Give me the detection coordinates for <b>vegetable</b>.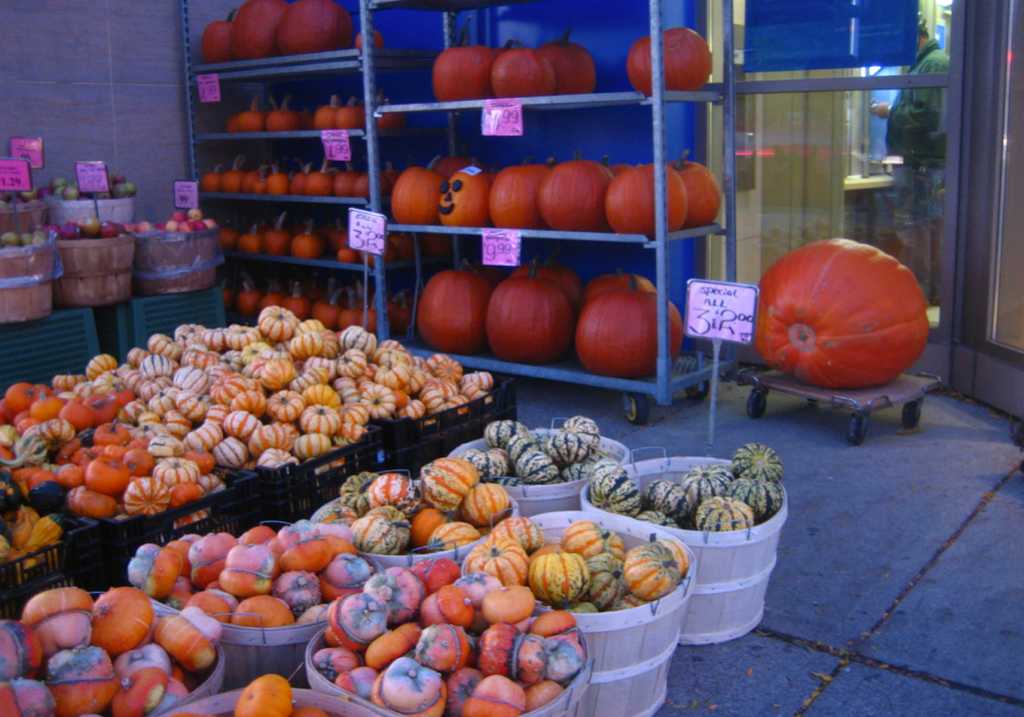
Rect(371, 623, 428, 669).
